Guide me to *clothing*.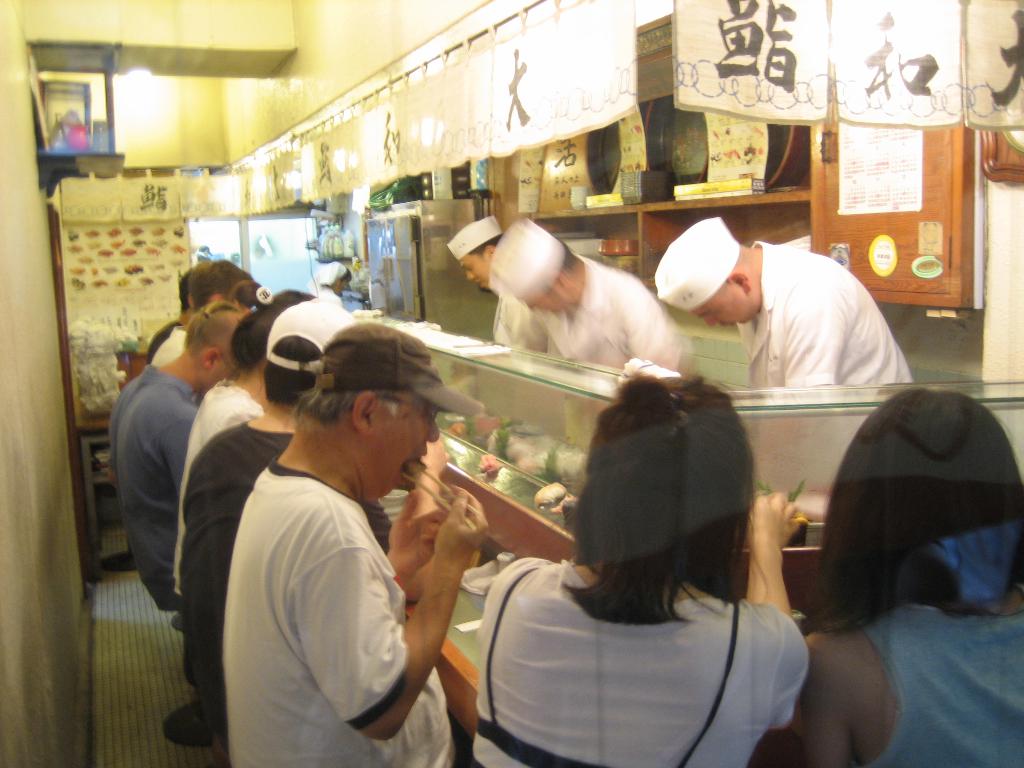
Guidance: crop(547, 252, 686, 447).
